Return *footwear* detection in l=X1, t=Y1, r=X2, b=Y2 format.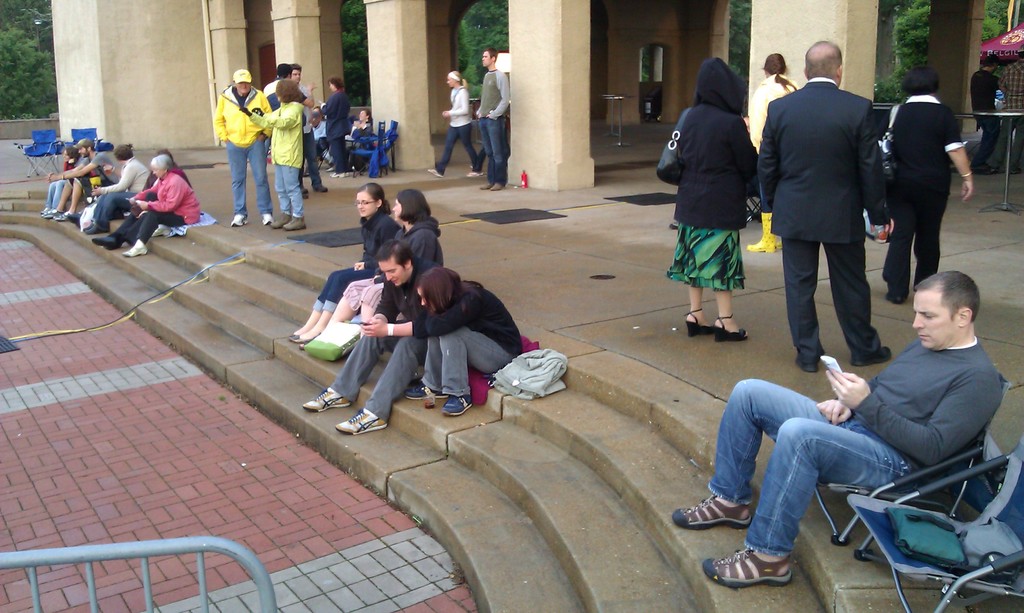
l=285, t=327, r=304, b=343.
